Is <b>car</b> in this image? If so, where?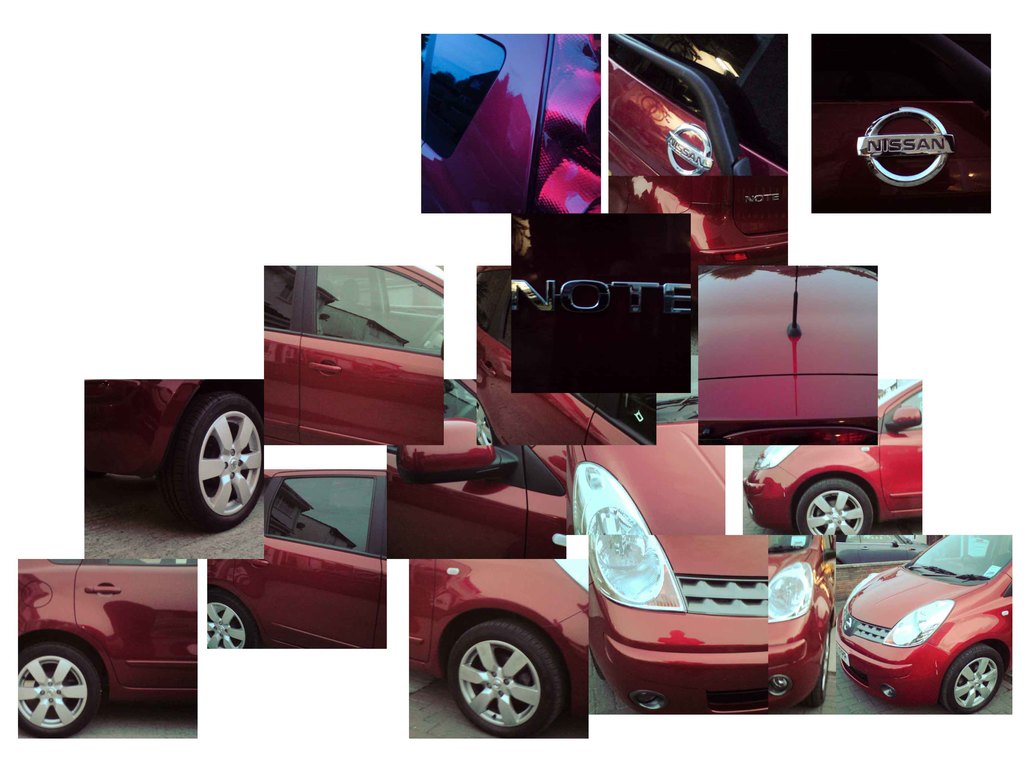
Yes, at box=[264, 266, 445, 443].
